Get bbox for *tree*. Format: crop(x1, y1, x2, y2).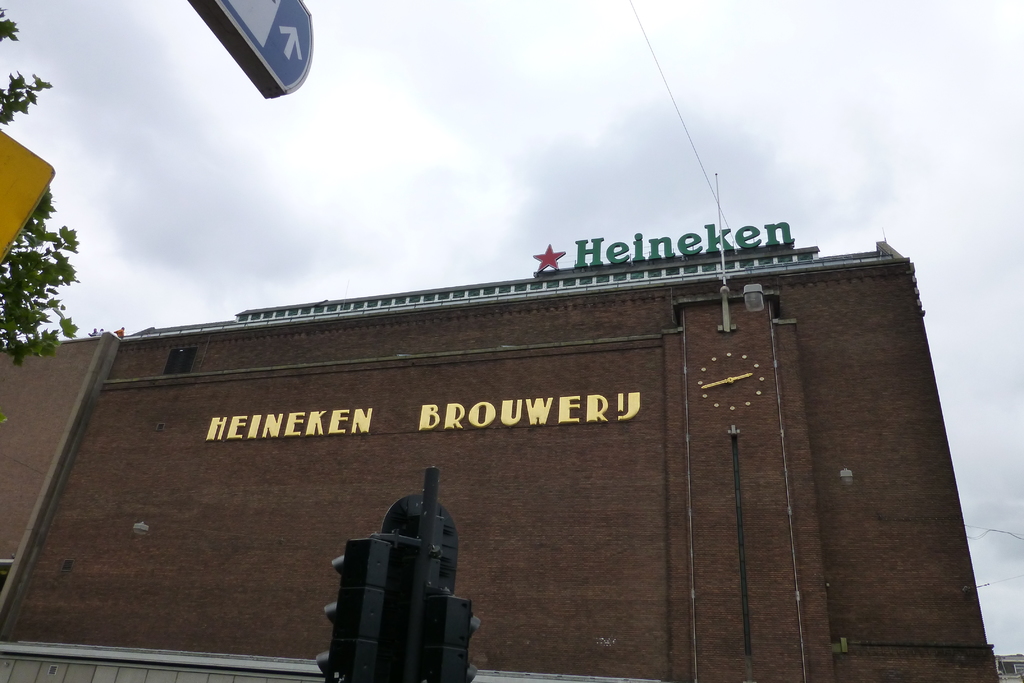
crop(0, 3, 81, 366).
